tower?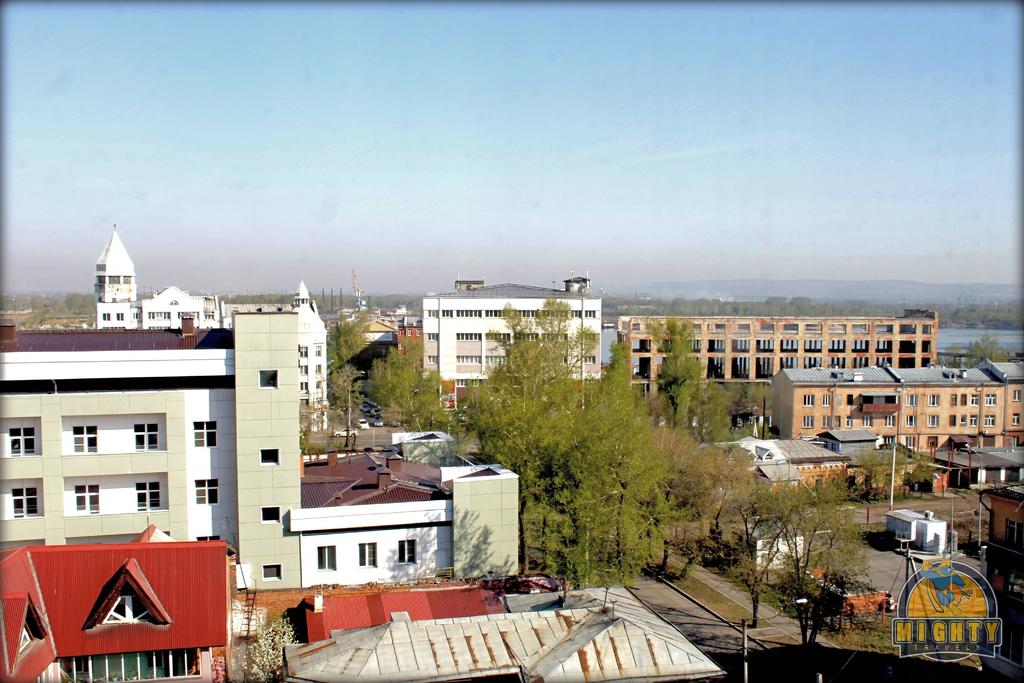
crop(88, 224, 138, 300)
